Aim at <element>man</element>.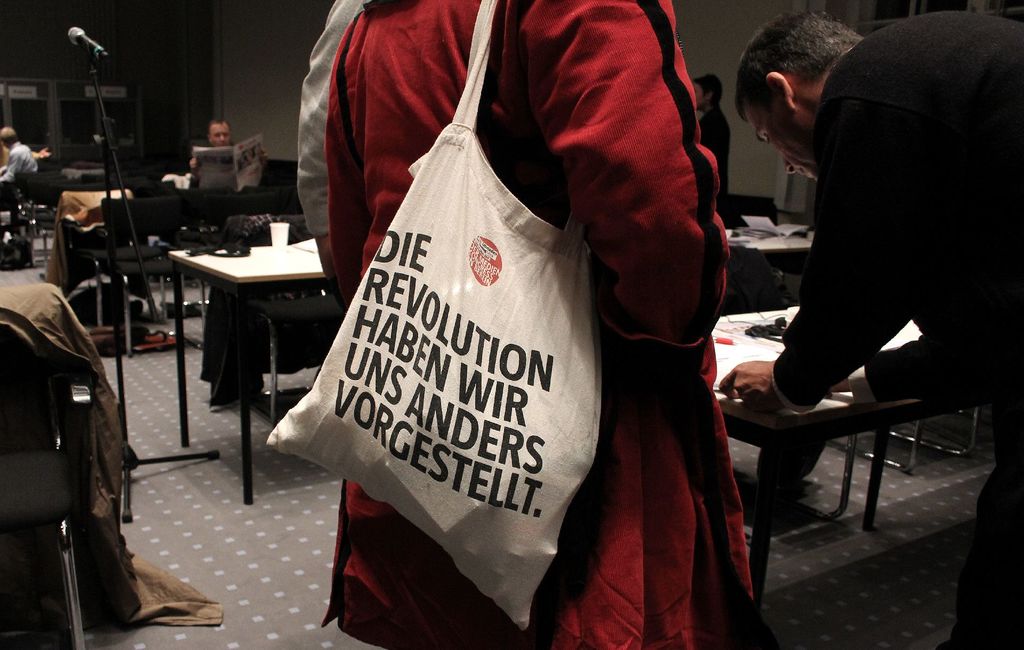
Aimed at 711 1 1023 642.
